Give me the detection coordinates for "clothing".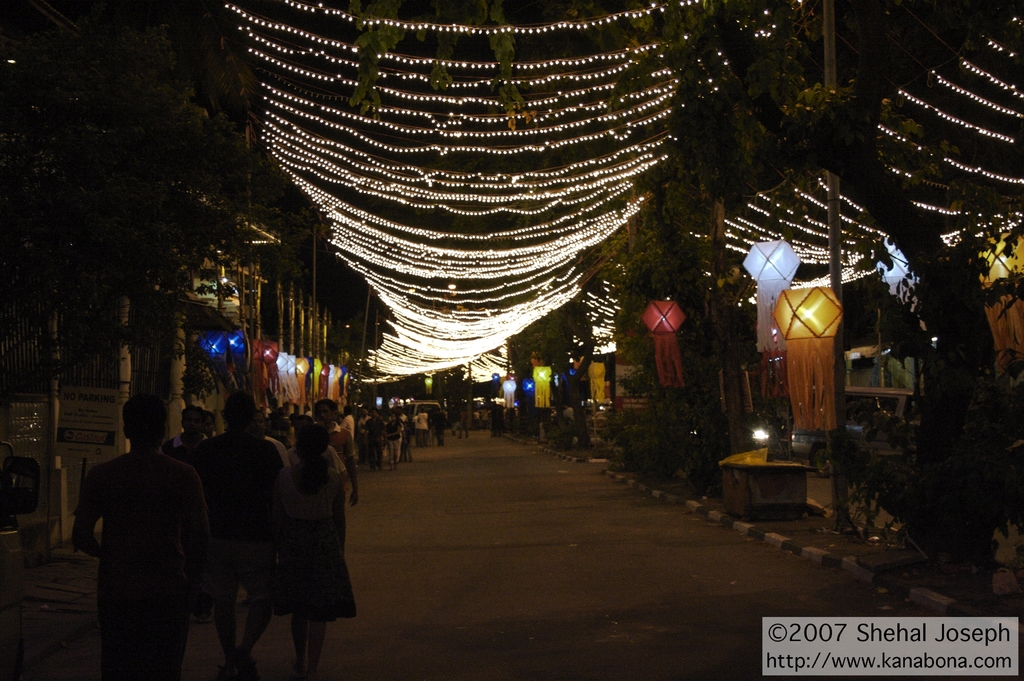
left=283, top=452, right=356, bottom=627.
